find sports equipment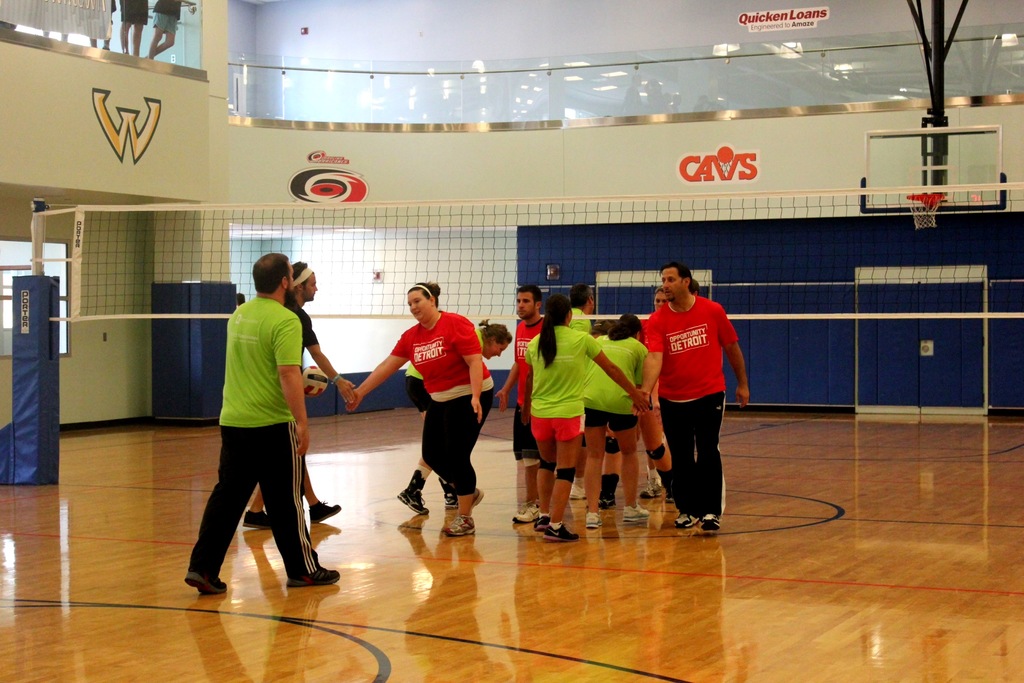
32 181 1023 318
